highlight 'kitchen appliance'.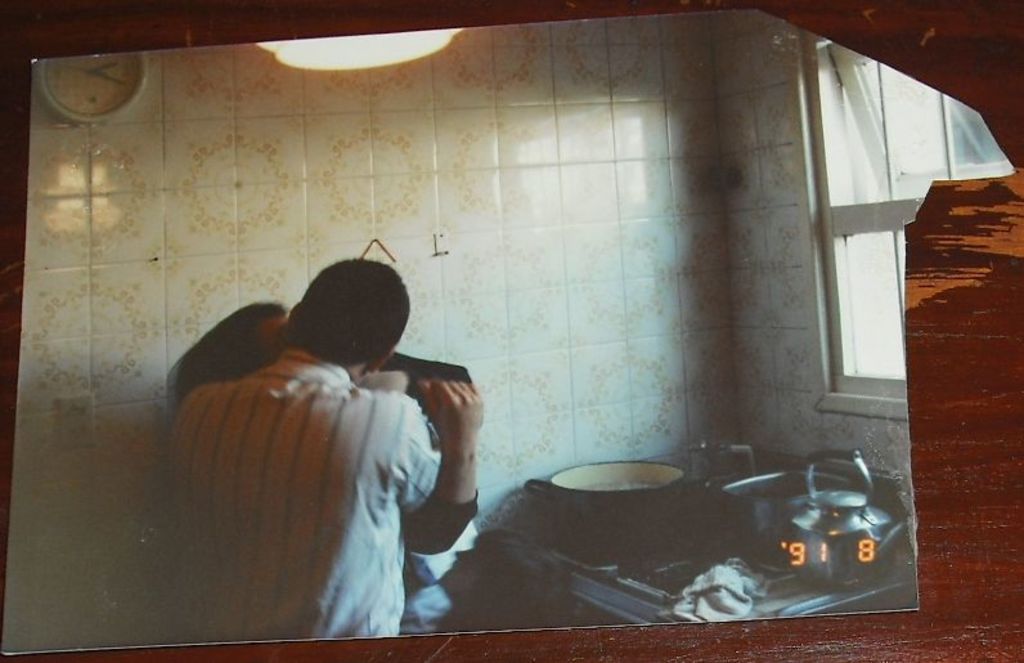
Highlighted region: (778, 449, 911, 559).
